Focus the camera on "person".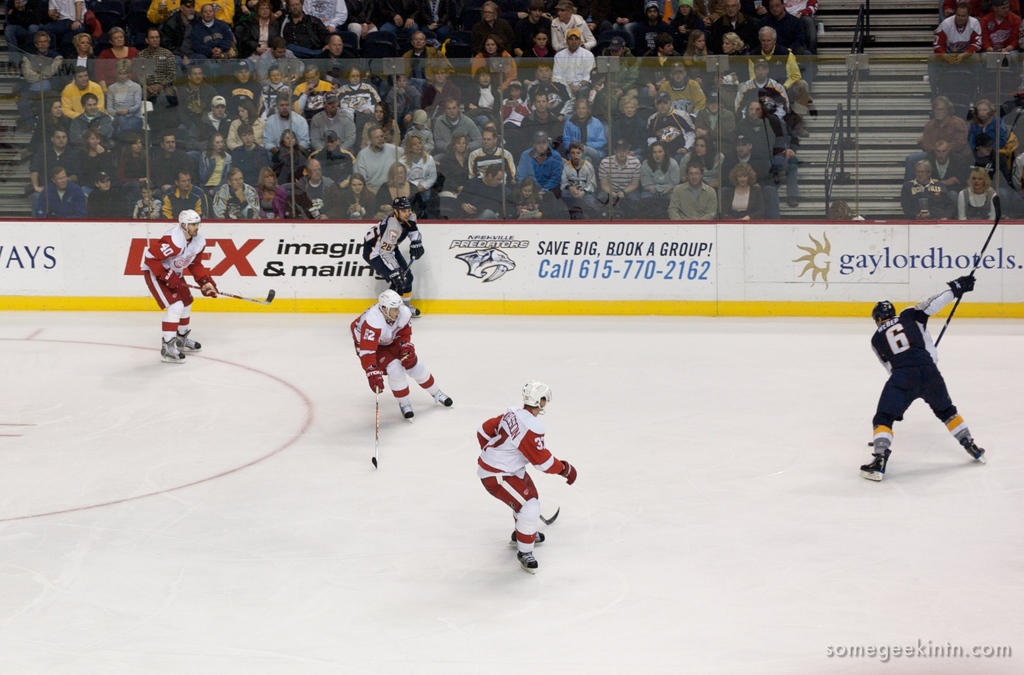
Focus region: pyautogui.locateOnScreen(748, 26, 803, 97).
